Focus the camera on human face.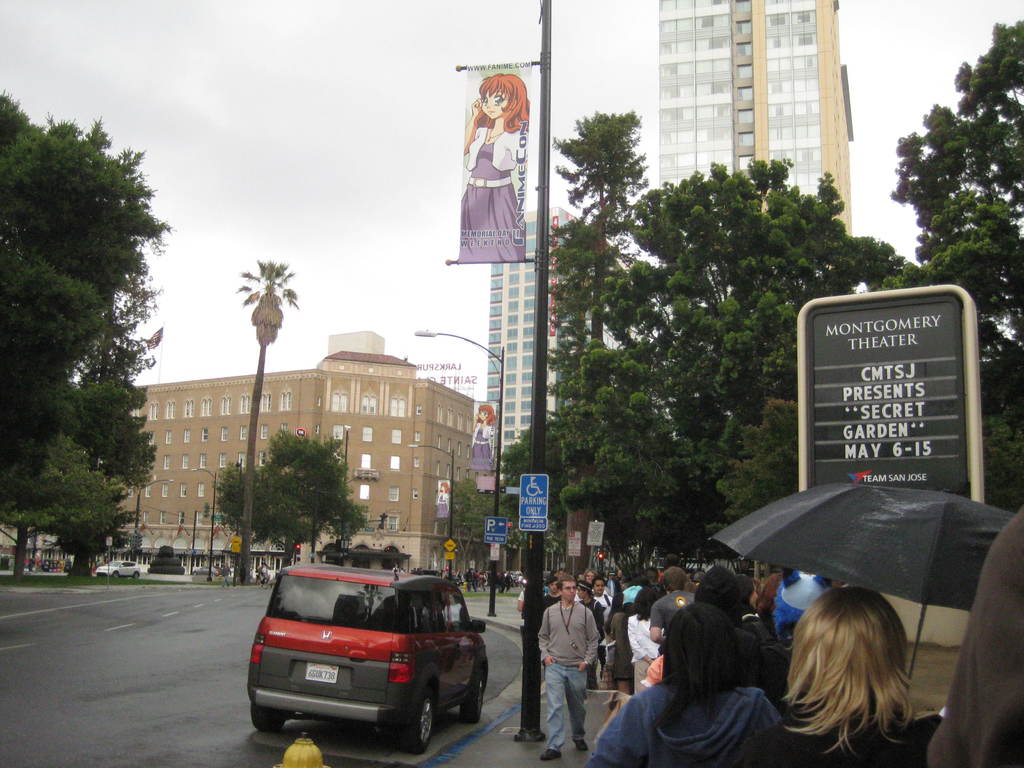
Focus region: Rect(547, 580, 558, 594).
